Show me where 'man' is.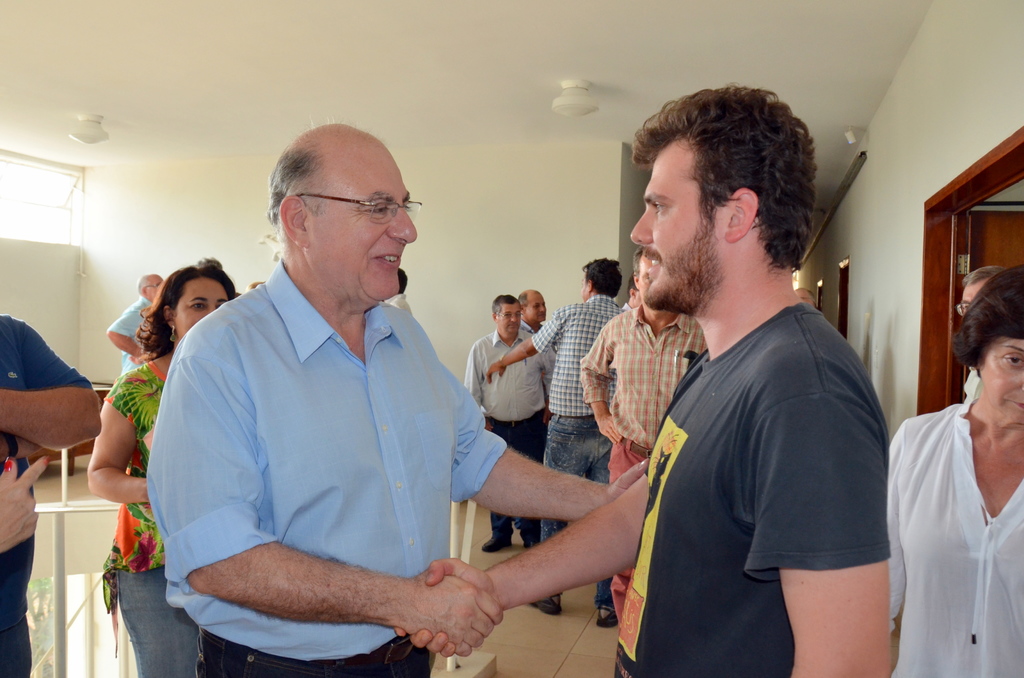
'man' is at <box>516,290,548,332</box>.
